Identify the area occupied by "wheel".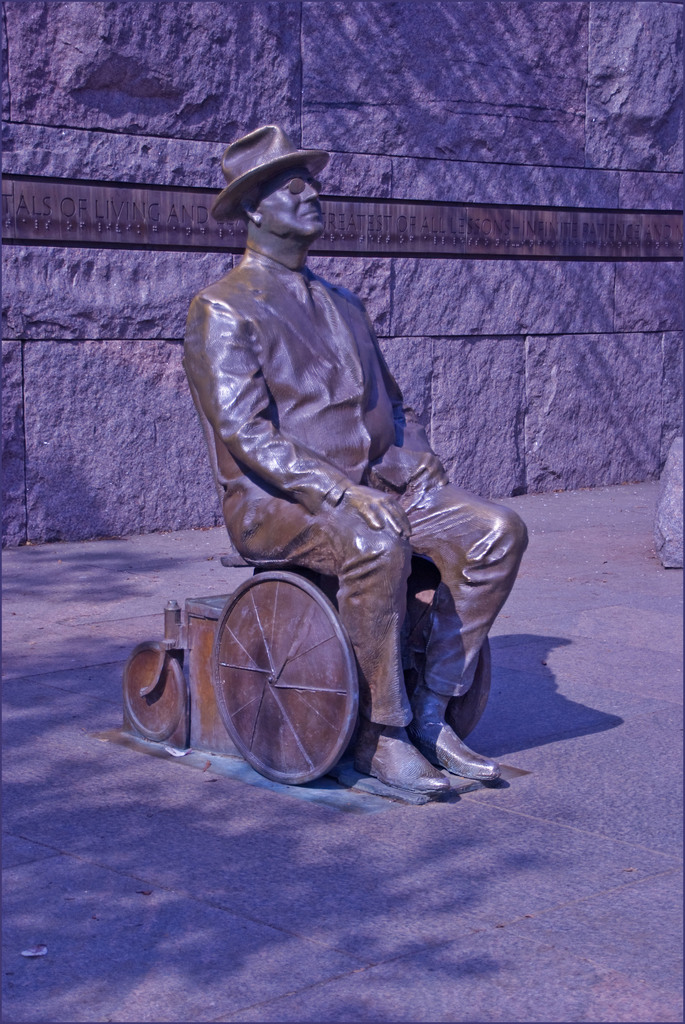
Area: BBox(122, 641, 192, 746).
